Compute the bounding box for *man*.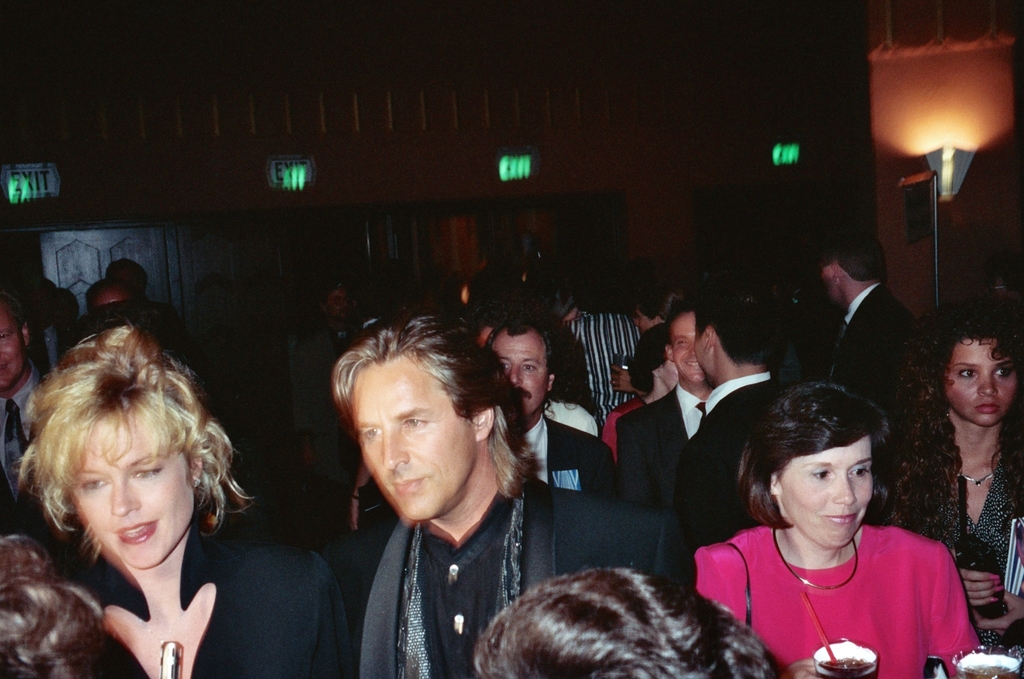
[105, 251, 190, 356].
